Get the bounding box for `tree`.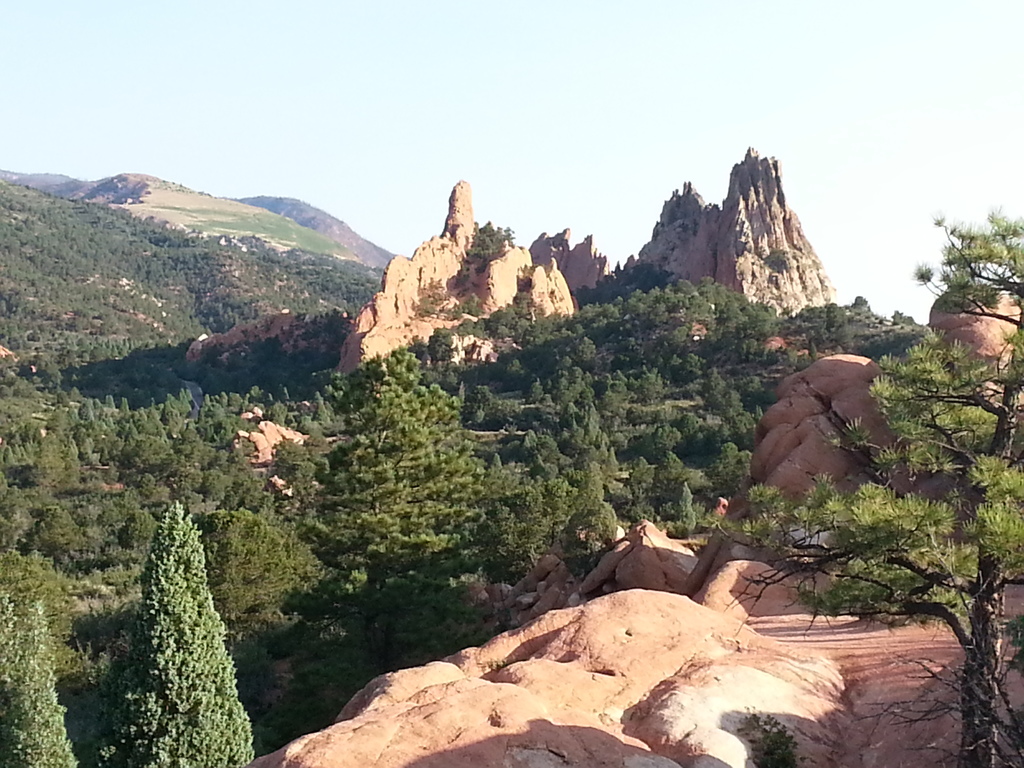
Rect(730, 204, 1023, 767).
